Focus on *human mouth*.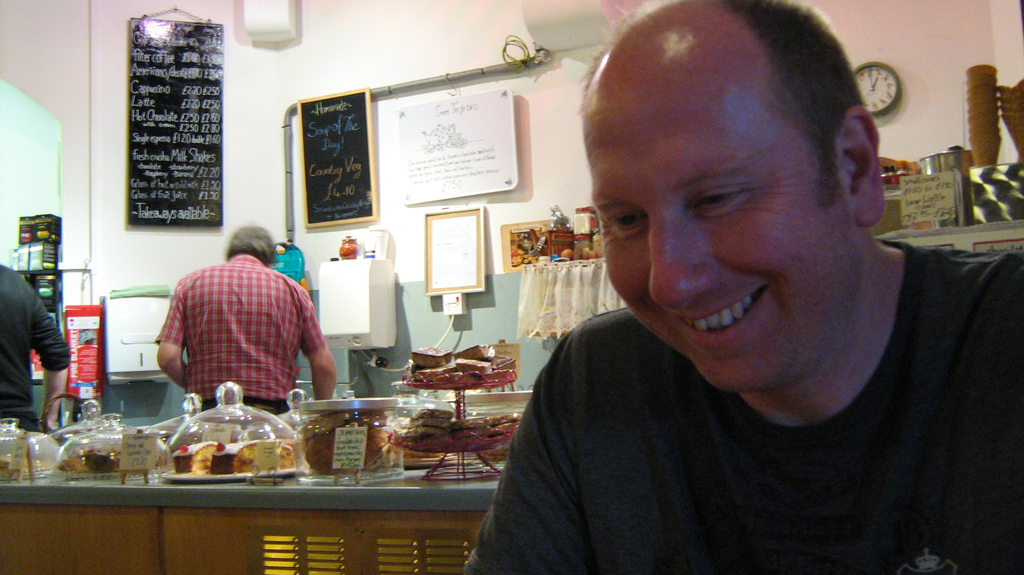
Focused at <region>660, 285, 759, 346</region>.
